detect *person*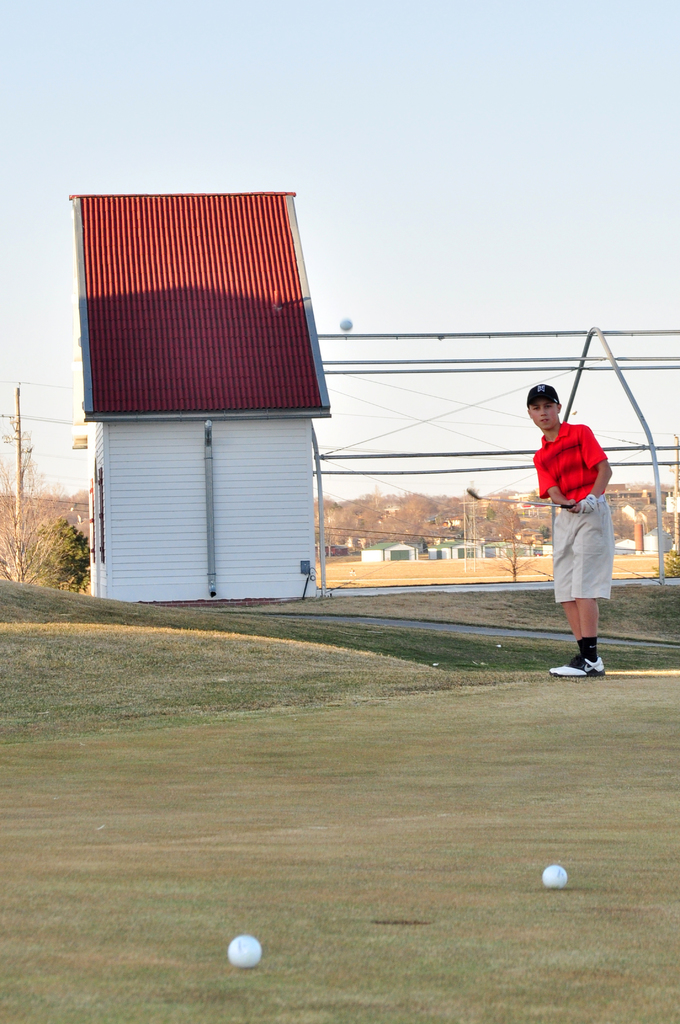
(531, 383, 610, 675)
